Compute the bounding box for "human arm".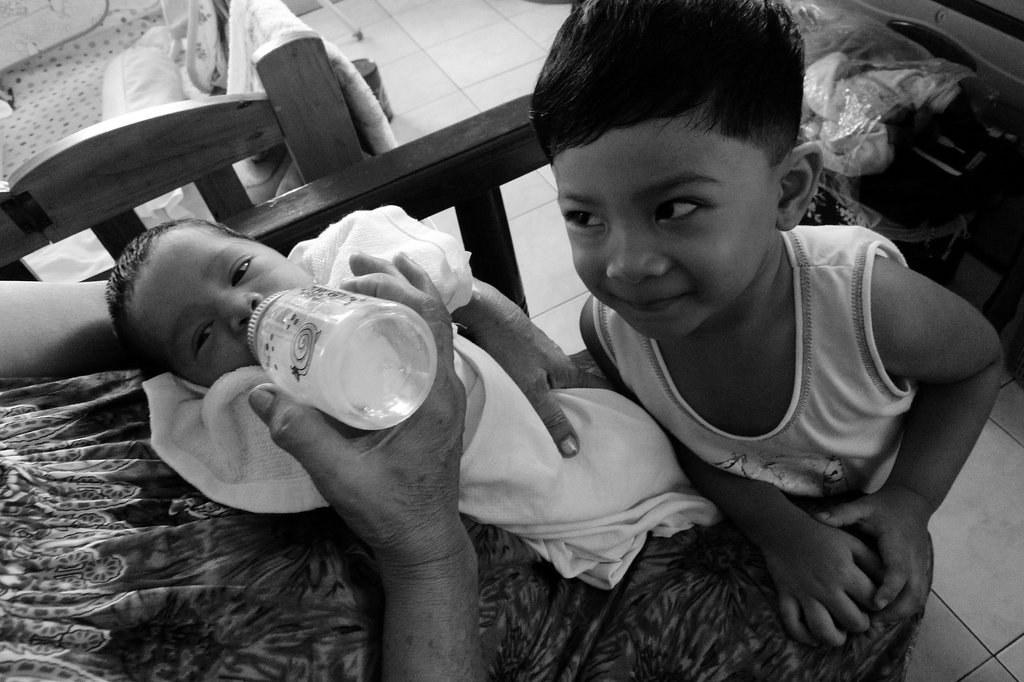
(0,272,615,459).
